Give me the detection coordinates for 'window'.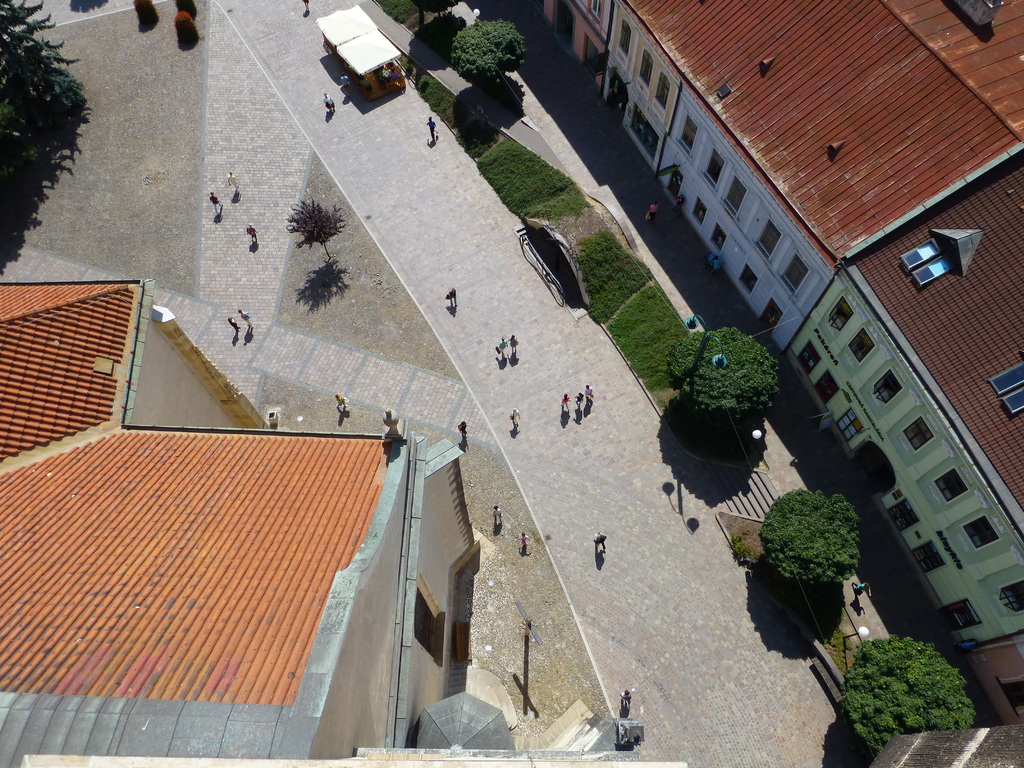
(x1=814, y1=376, x2=836, y2=403).
